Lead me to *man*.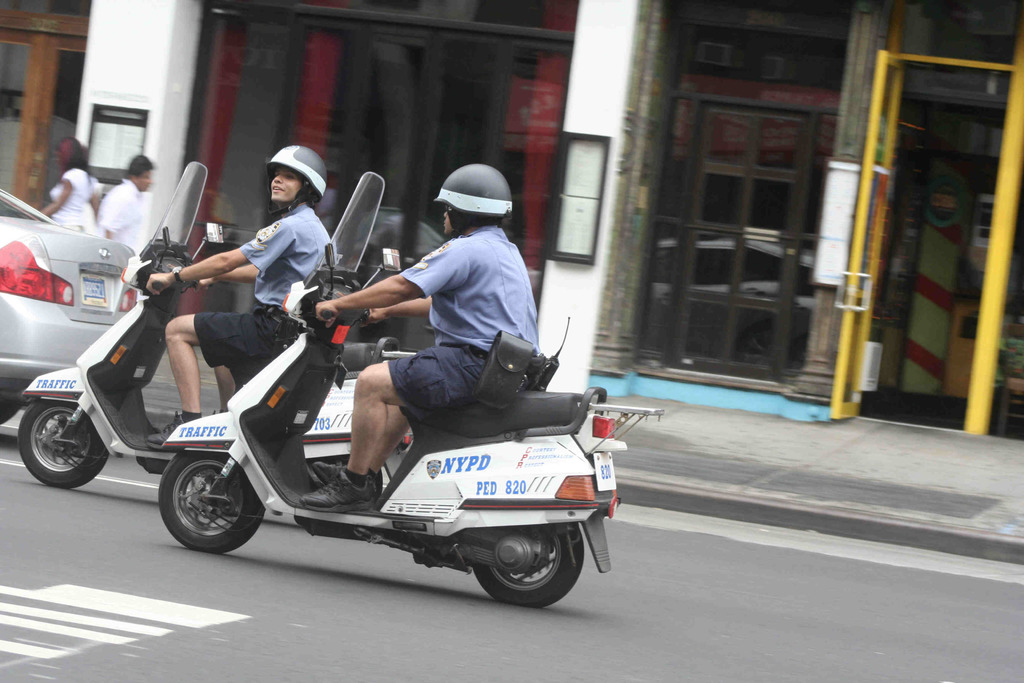
Lead to x1=93, y1=152, x2=157, y2=253.
